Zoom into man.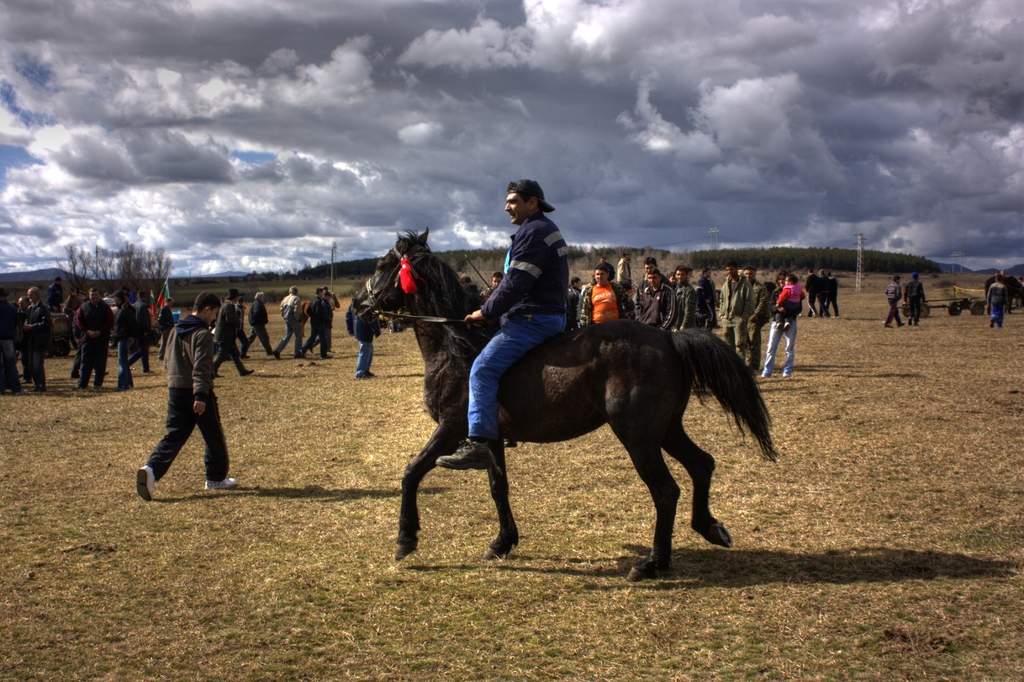
Zoom target: x1=900, y1=273, x2=930, y2=329.
